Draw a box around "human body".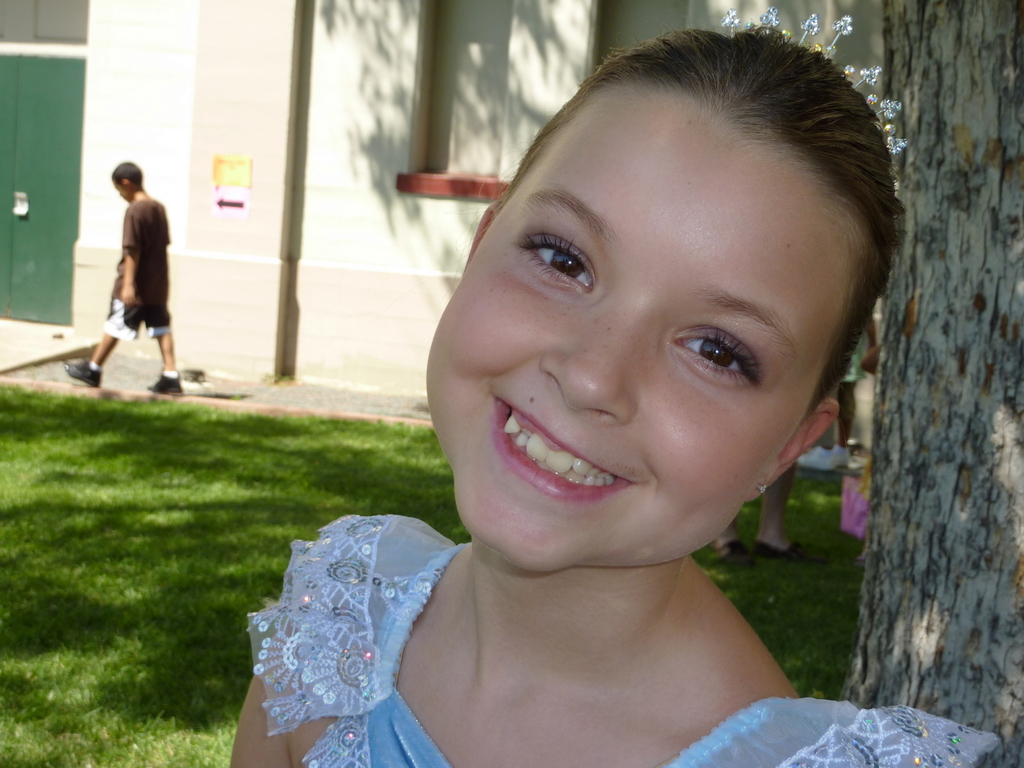
crop(228, 515, 1004, 767).
